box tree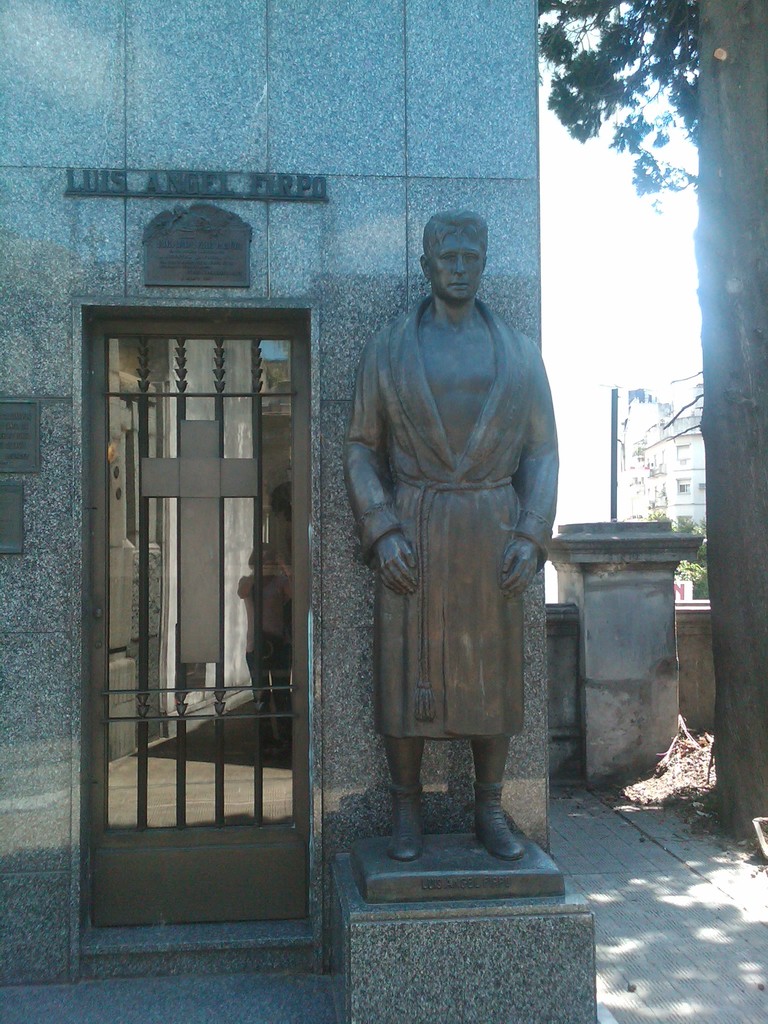
539 18 717 268
